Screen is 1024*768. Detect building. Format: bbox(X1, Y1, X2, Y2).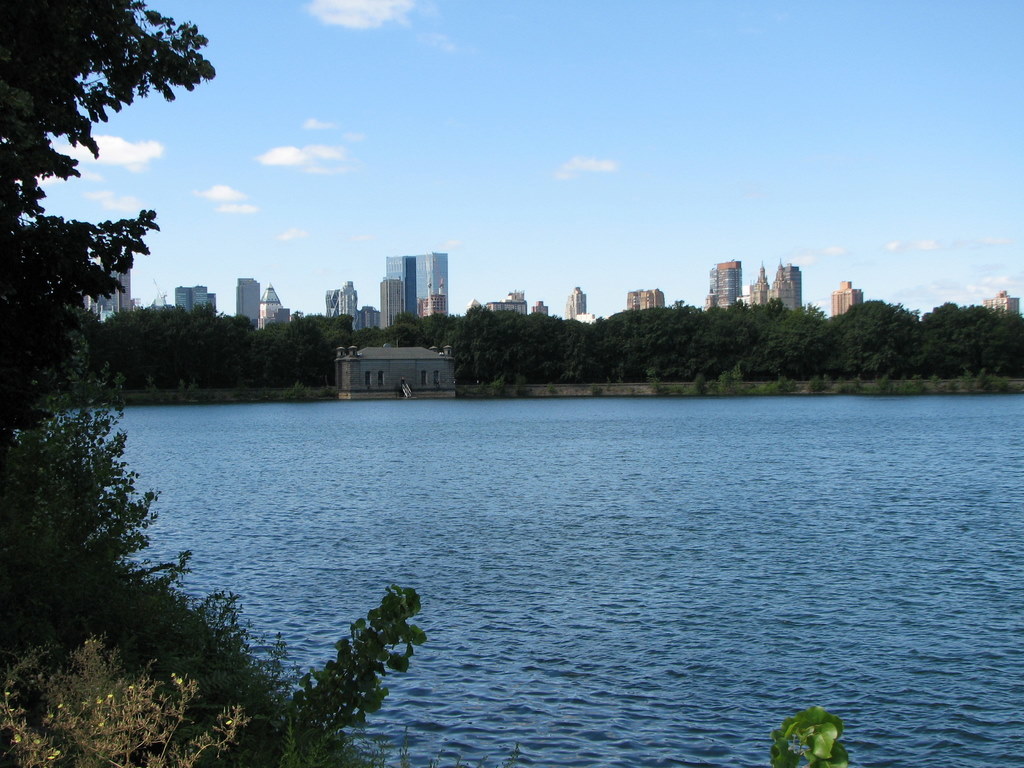
bbox(325, 282, 355, 334).
